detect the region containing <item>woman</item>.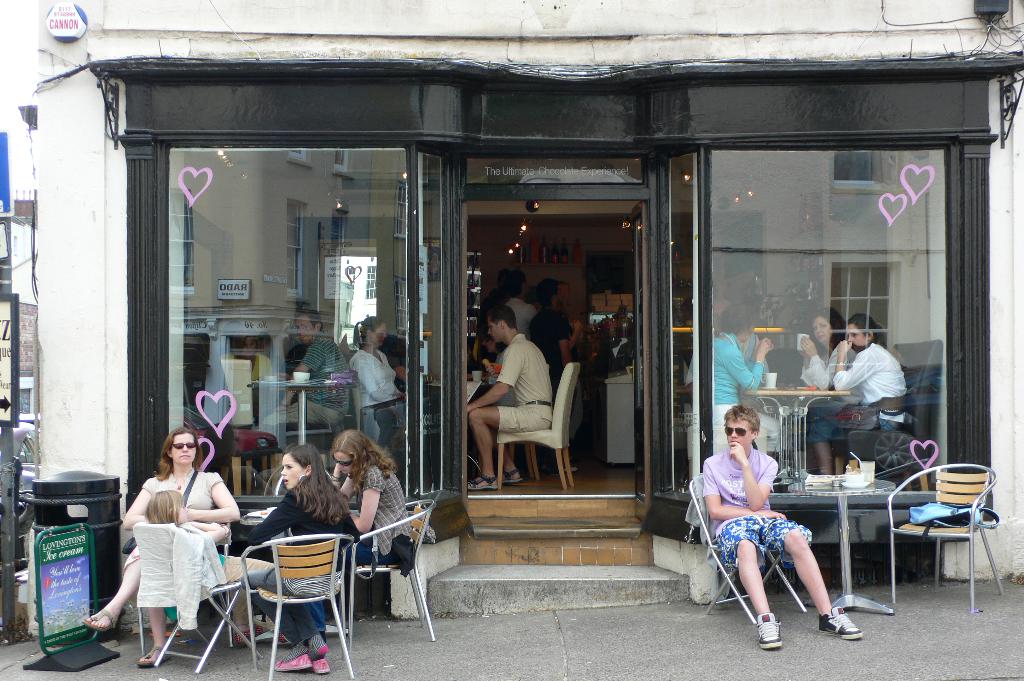
{"x1": 328, "y1": 427, "x2": 415, "y2": 634}.
